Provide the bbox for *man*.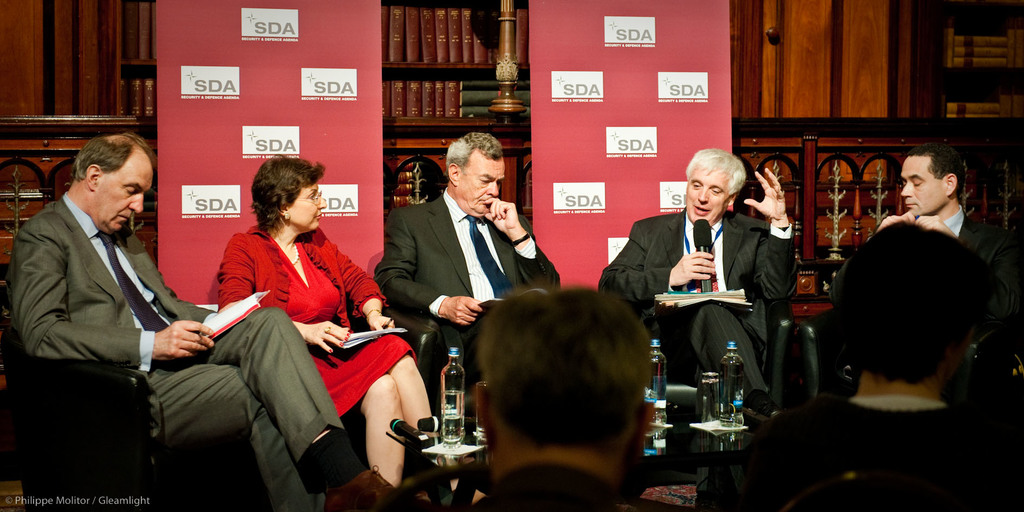
[x1=468, y1=279, x2=659, y2=511].
